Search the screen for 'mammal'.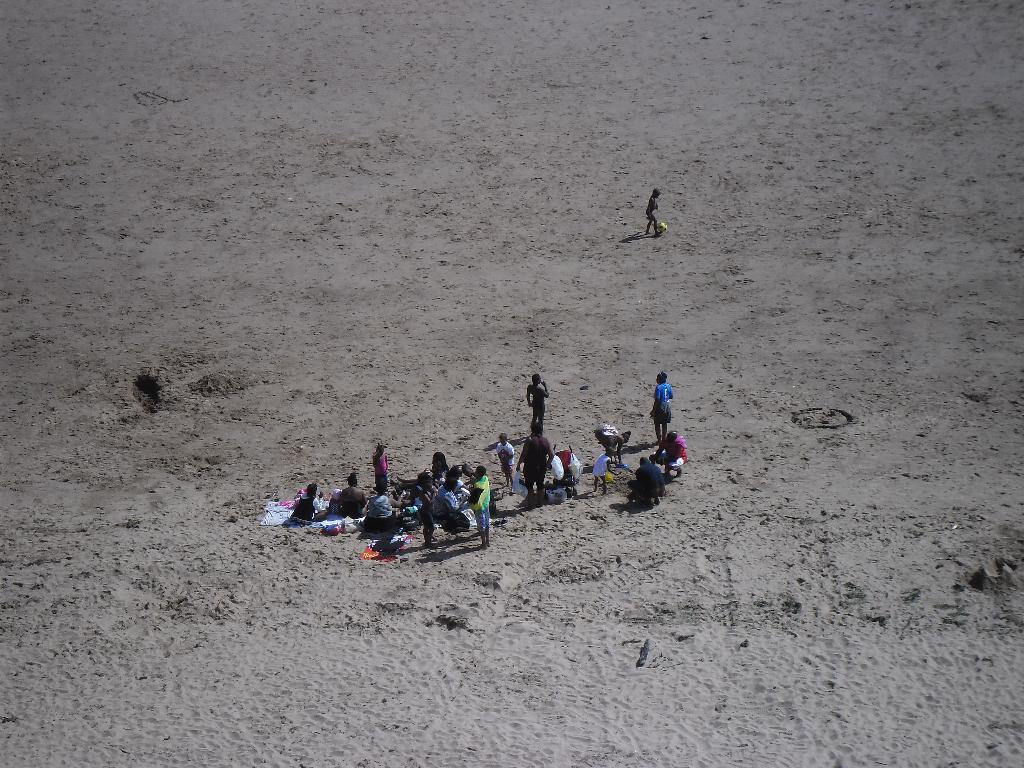
Found at [467,464,491,550].
